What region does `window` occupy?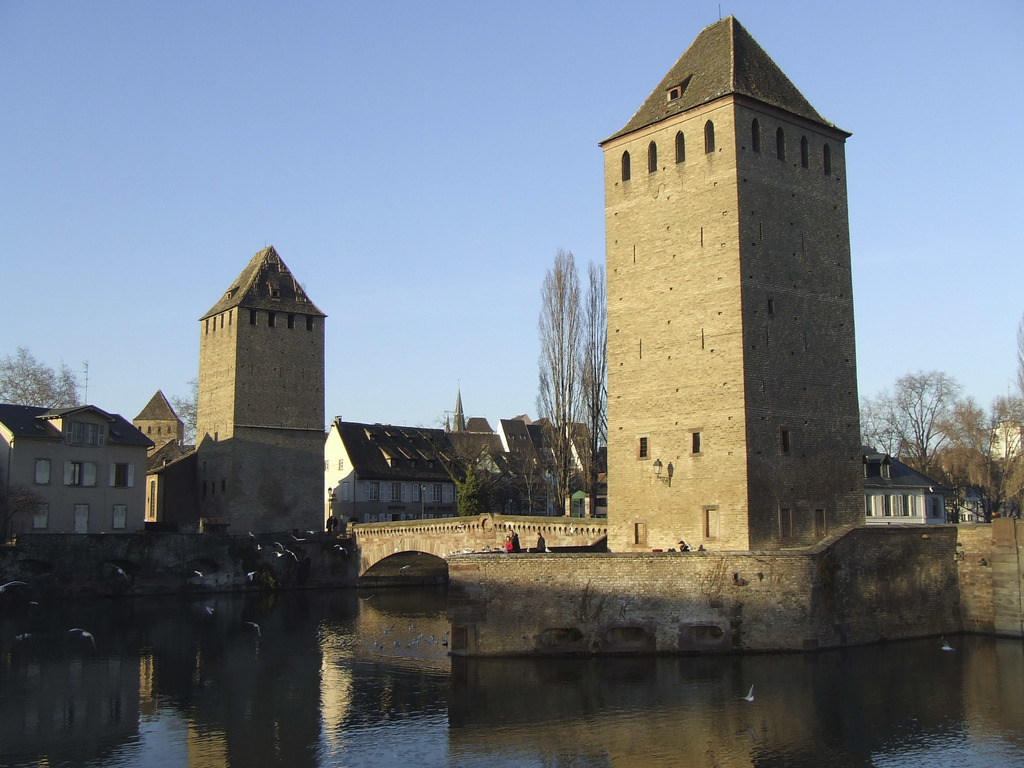
x1=902, y1=497, x2=914, y2=514.
